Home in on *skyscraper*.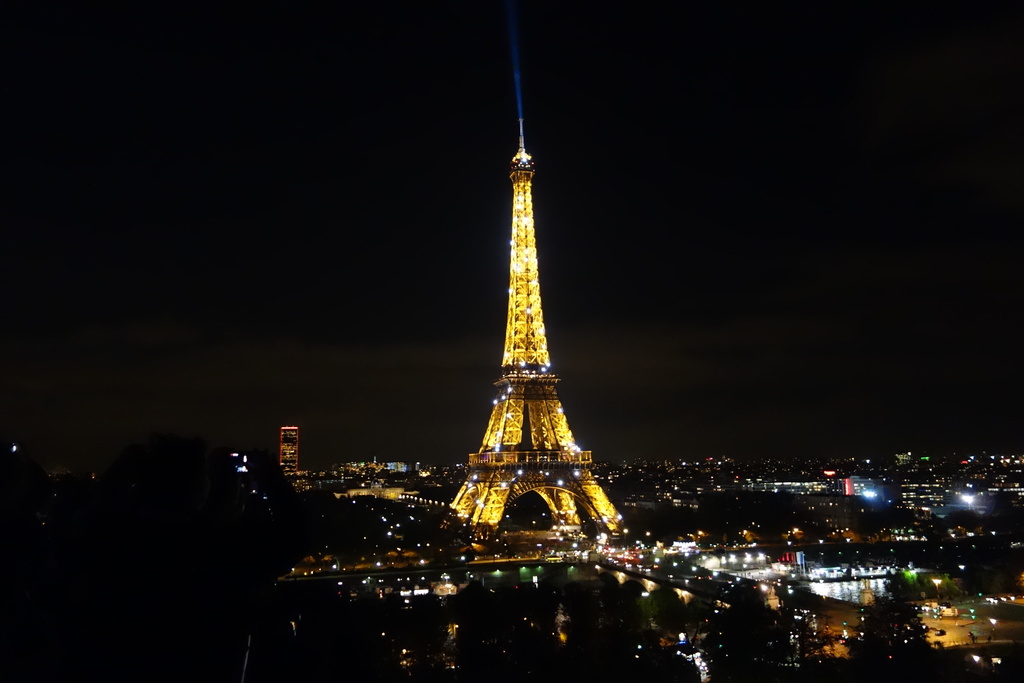
Homed in at 452:63:623:541.
